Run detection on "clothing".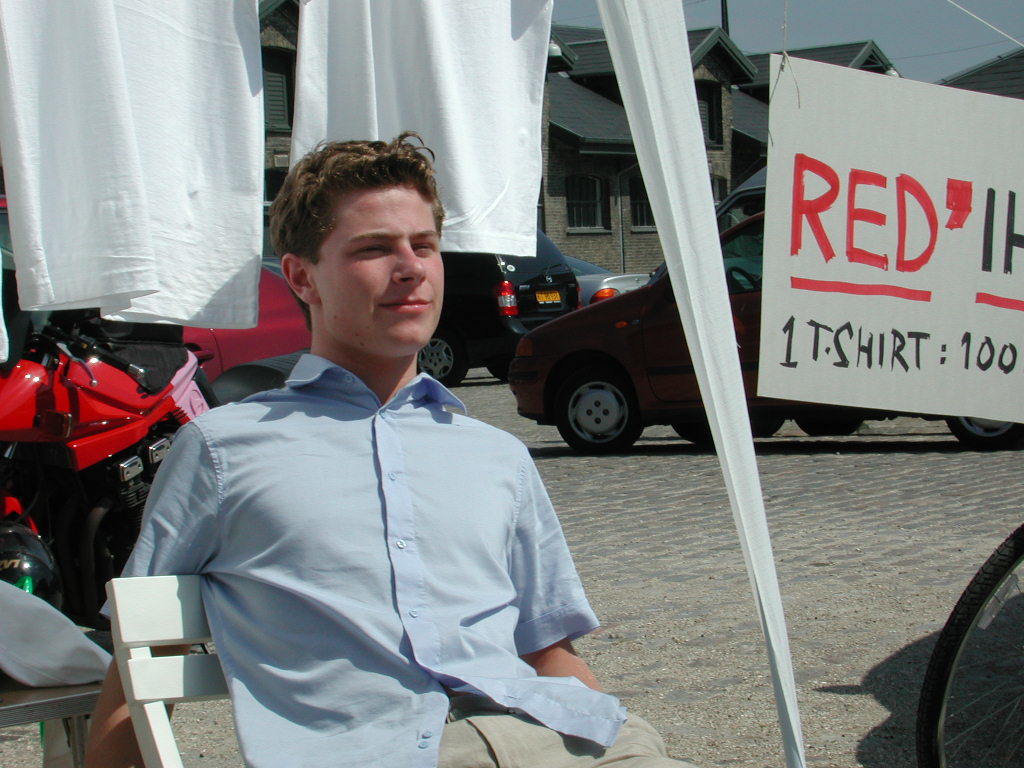
Result: [98, 355, 703, 767].
